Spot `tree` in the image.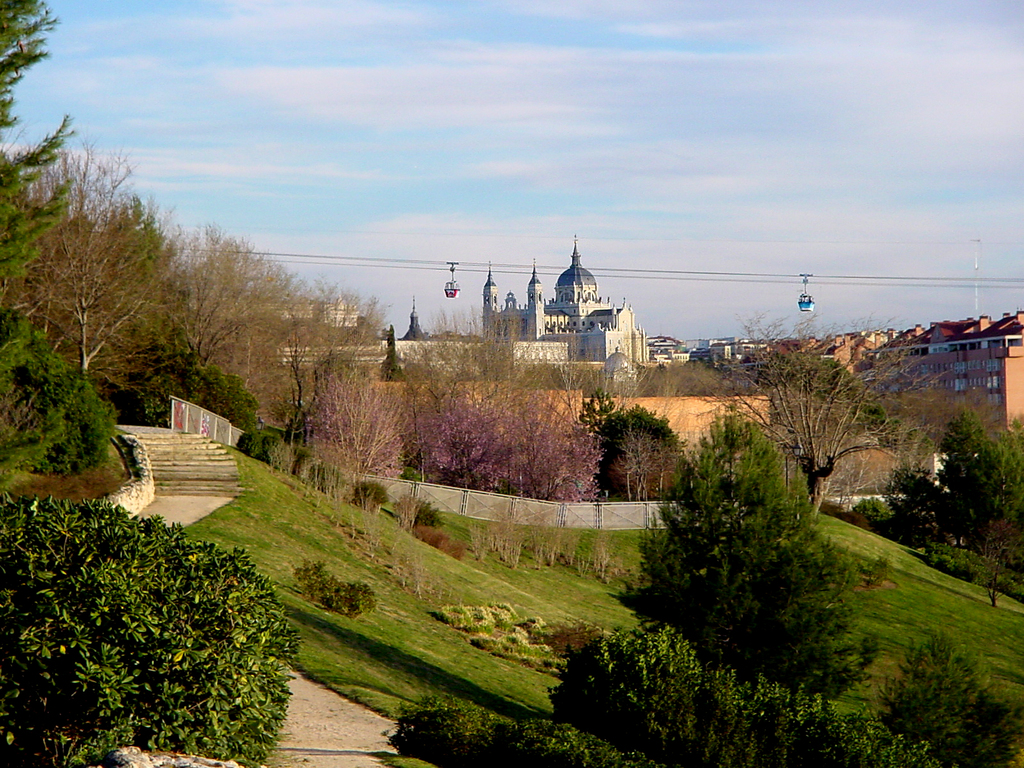
`tree` found at rect(703, 304, 945, 524).
